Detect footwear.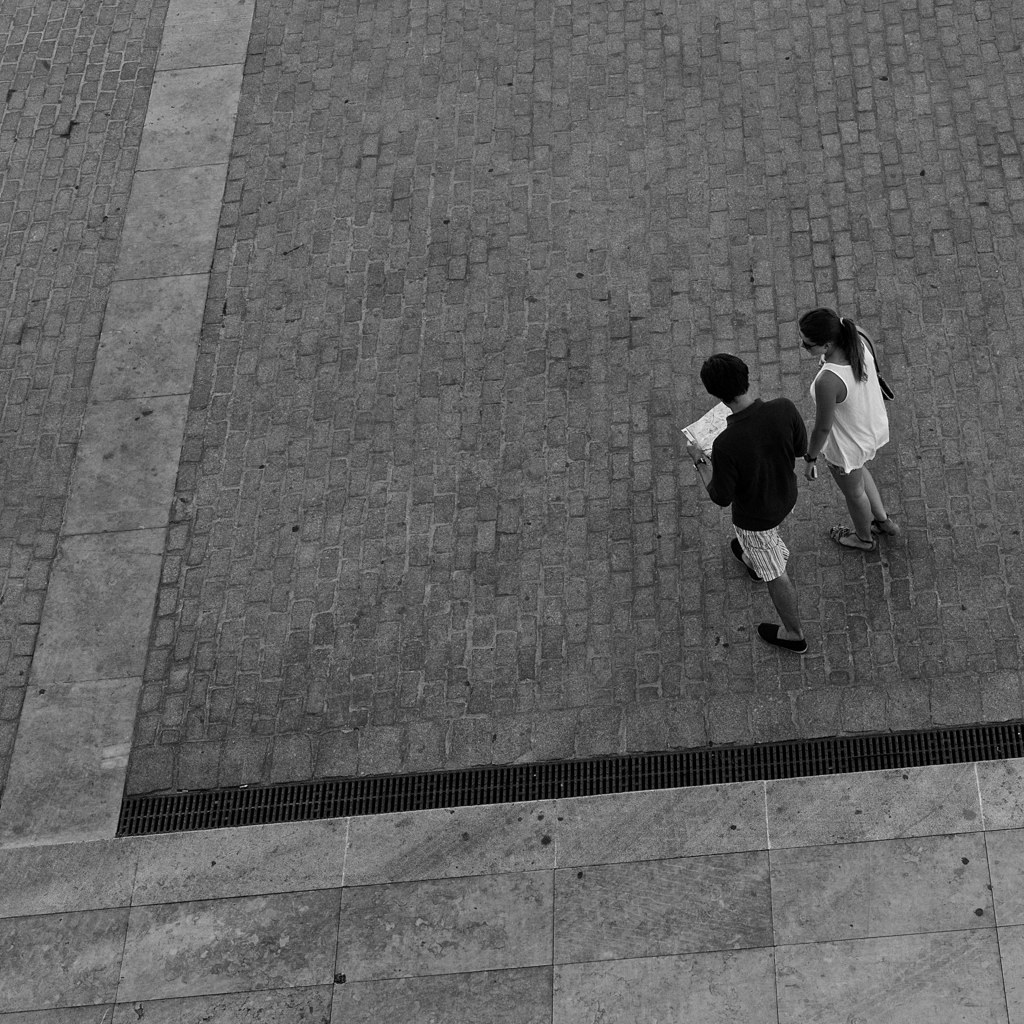
Detected at Rect(757, 617, 809, 655).
